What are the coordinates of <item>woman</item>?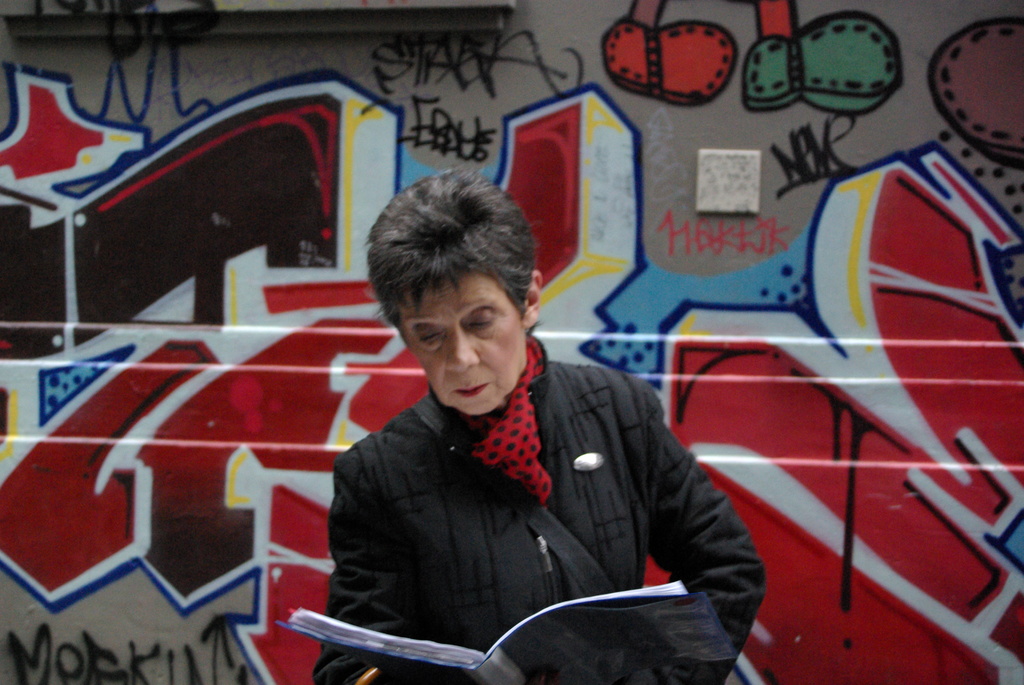
left=303, top=193, right=766, bottom=680.
